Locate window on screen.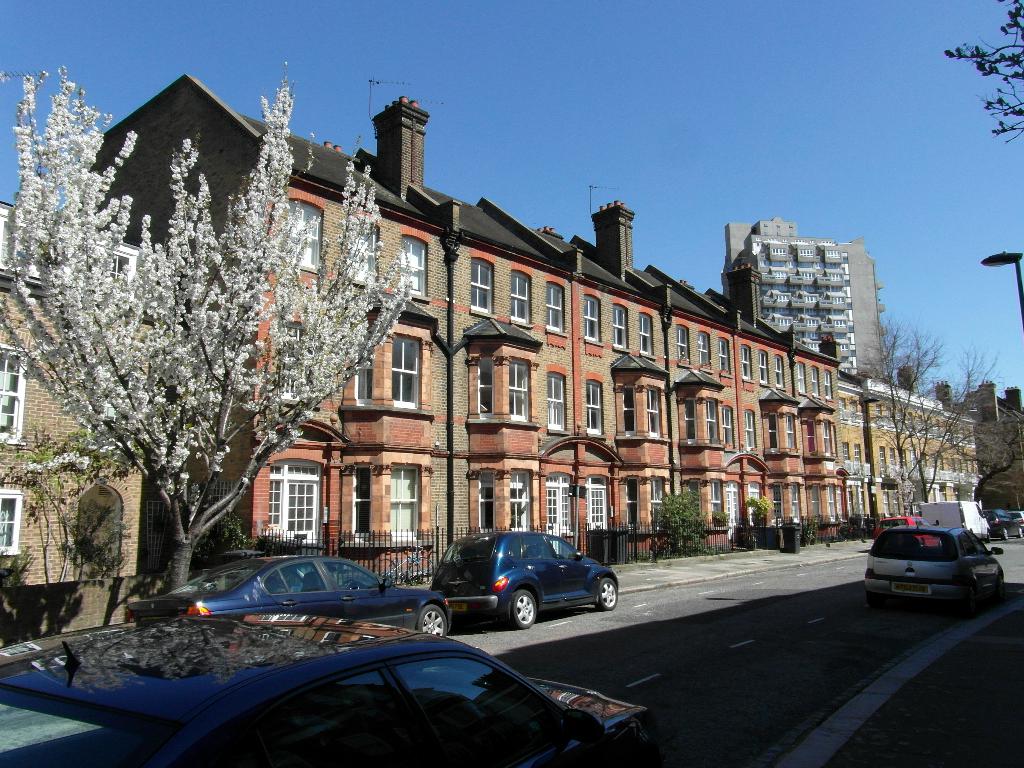
On screen at bbox=[723, 404, 730, 442].
